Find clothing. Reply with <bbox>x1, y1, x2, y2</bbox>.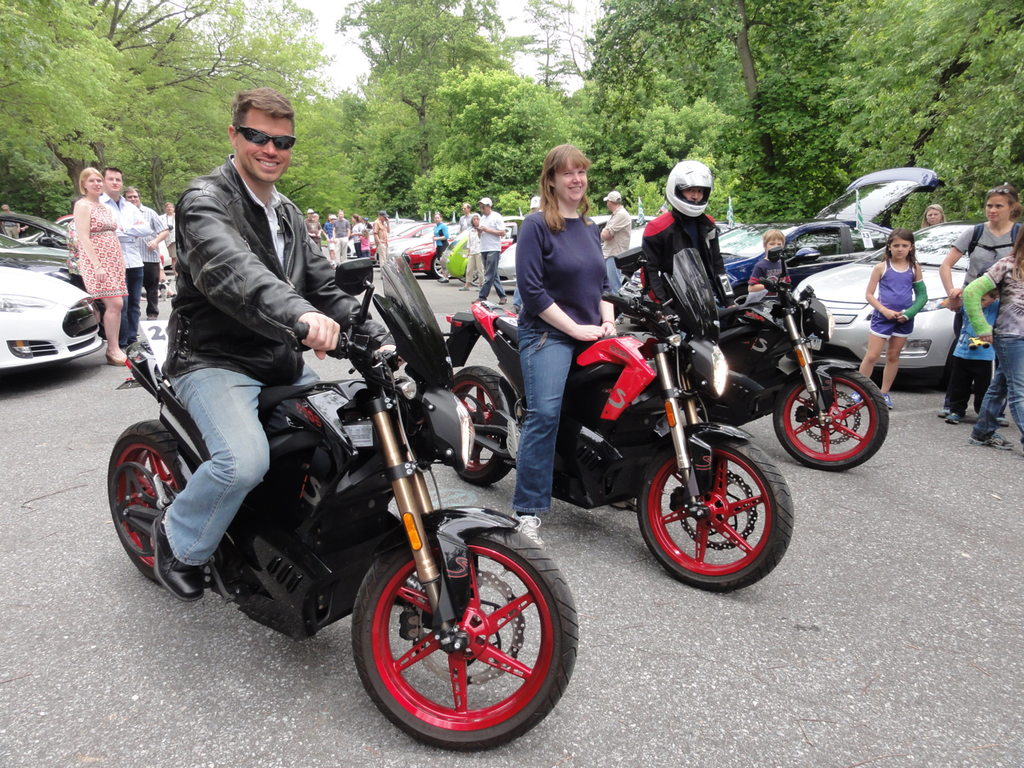
<bbox>433, 221, 450, 267</bbox>.
